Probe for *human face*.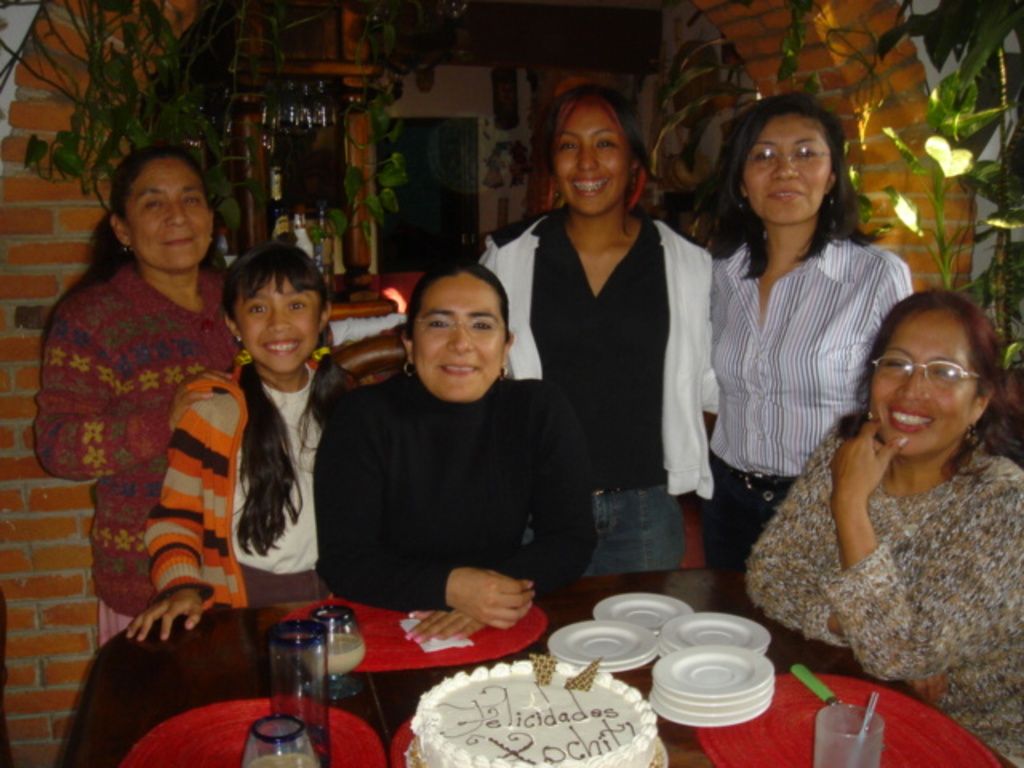
Probe result: 130 162 214 274.
